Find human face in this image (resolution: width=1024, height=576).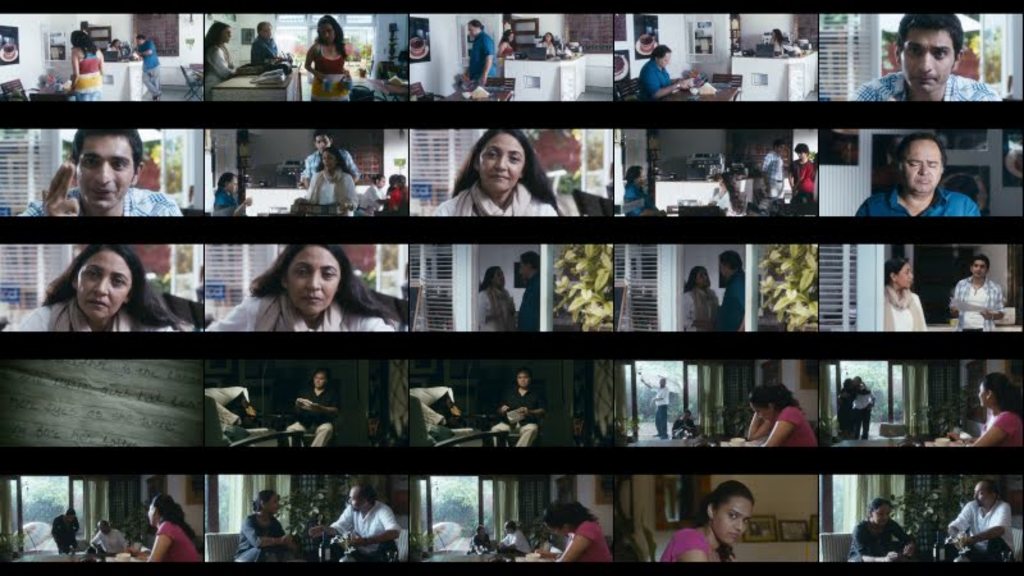
locate(973, 259, 987, 278).
